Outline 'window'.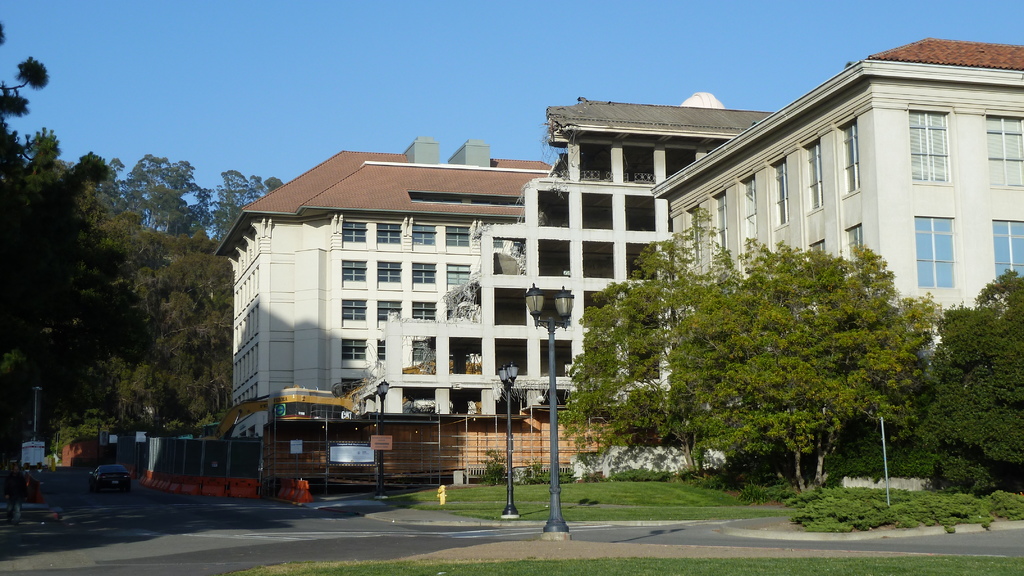
Outline: (986,115,1023,184).
